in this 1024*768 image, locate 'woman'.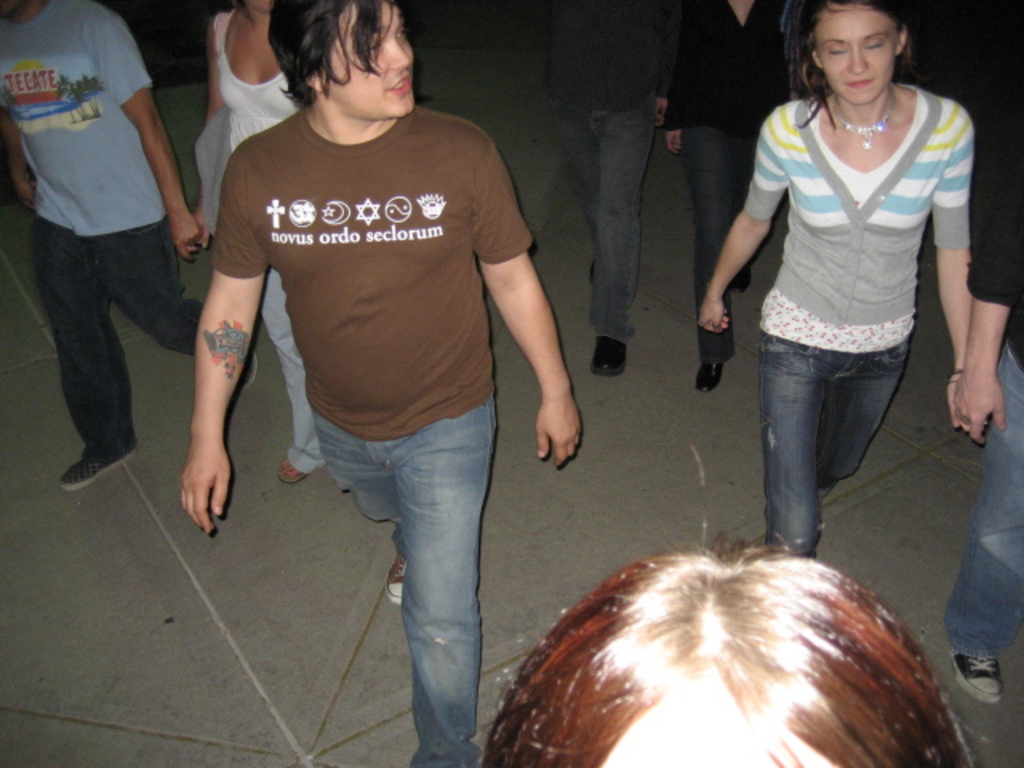
Bounding box: Rect(698, 2, 979, 581).
